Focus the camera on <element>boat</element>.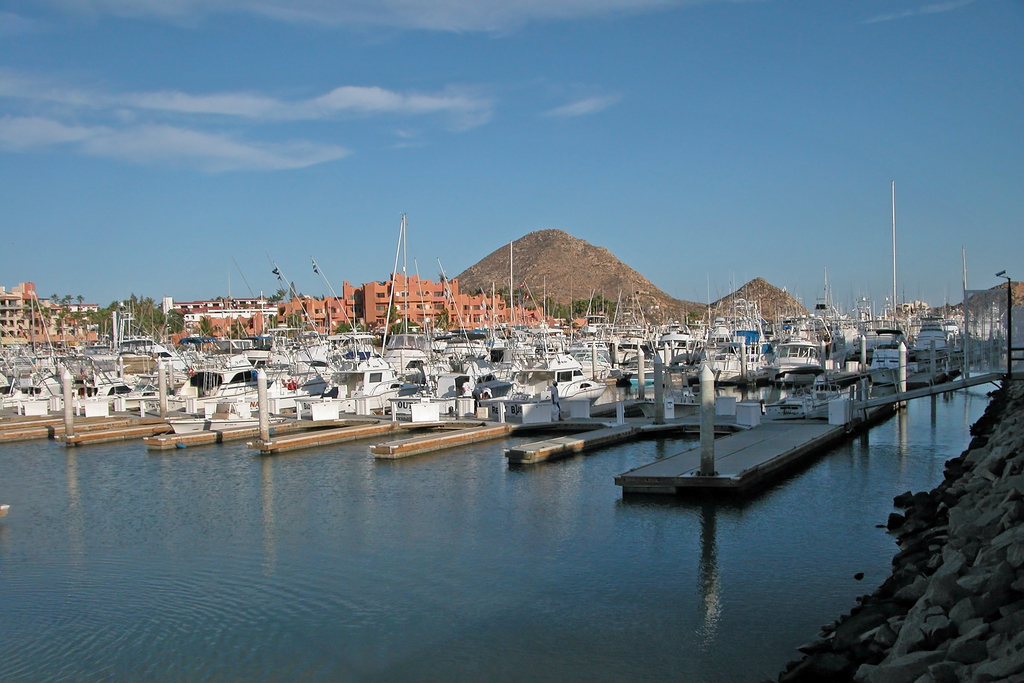
Focus region: {"x1": 164, "y1": 397, "x2": 285, "y2": 436}.
